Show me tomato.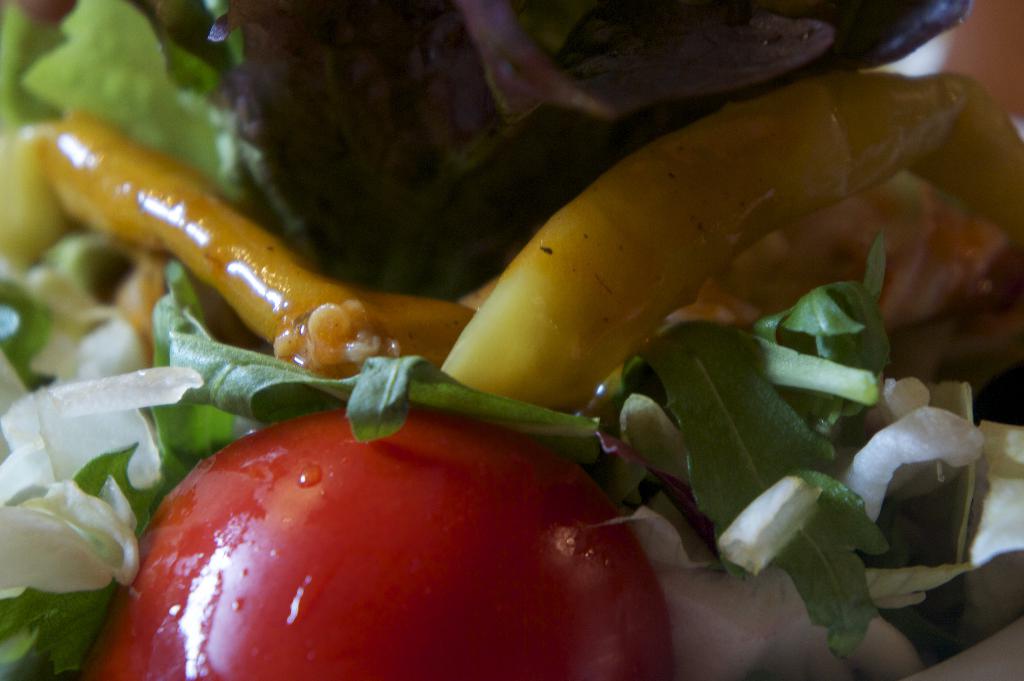
tomato is here: detection(99, 405, 698, 673).
